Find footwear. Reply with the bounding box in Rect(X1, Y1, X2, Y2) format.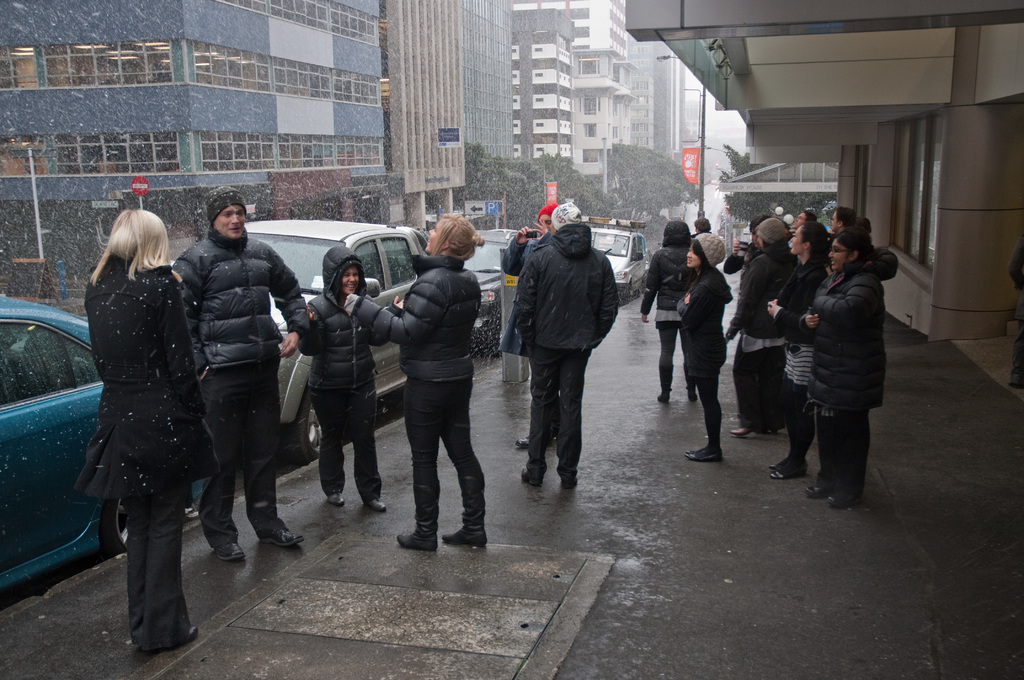
Rect(328, 493, 344, 505).
